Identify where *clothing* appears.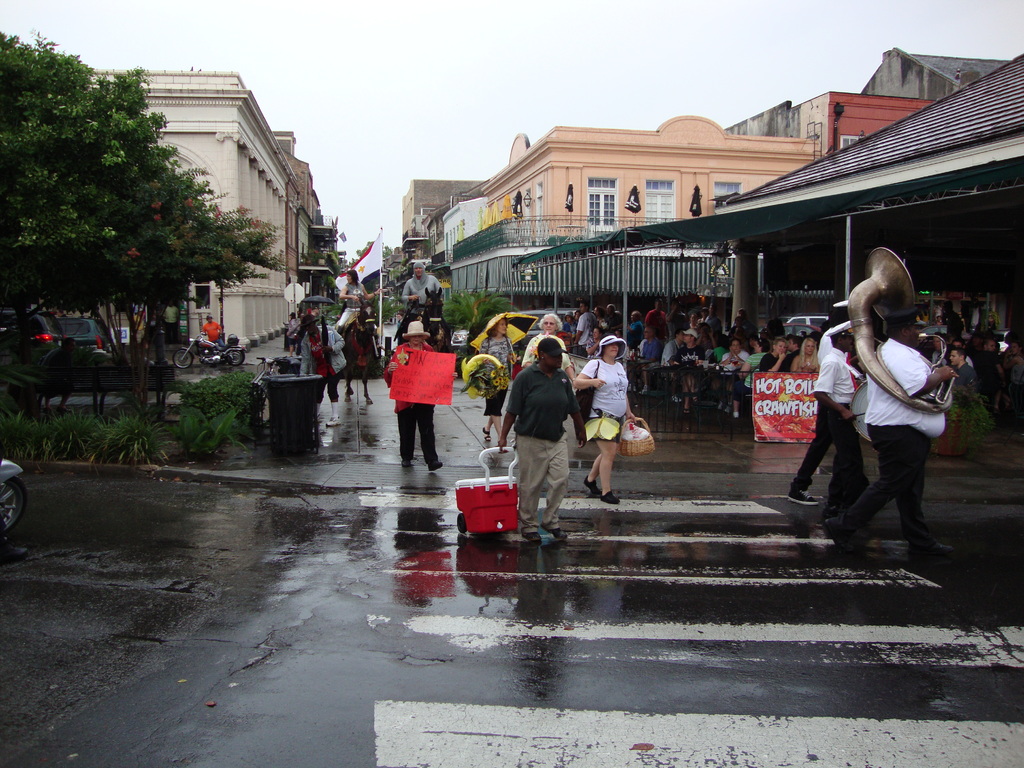
Appears at left=732, top=356, right=768, bottom=398.
